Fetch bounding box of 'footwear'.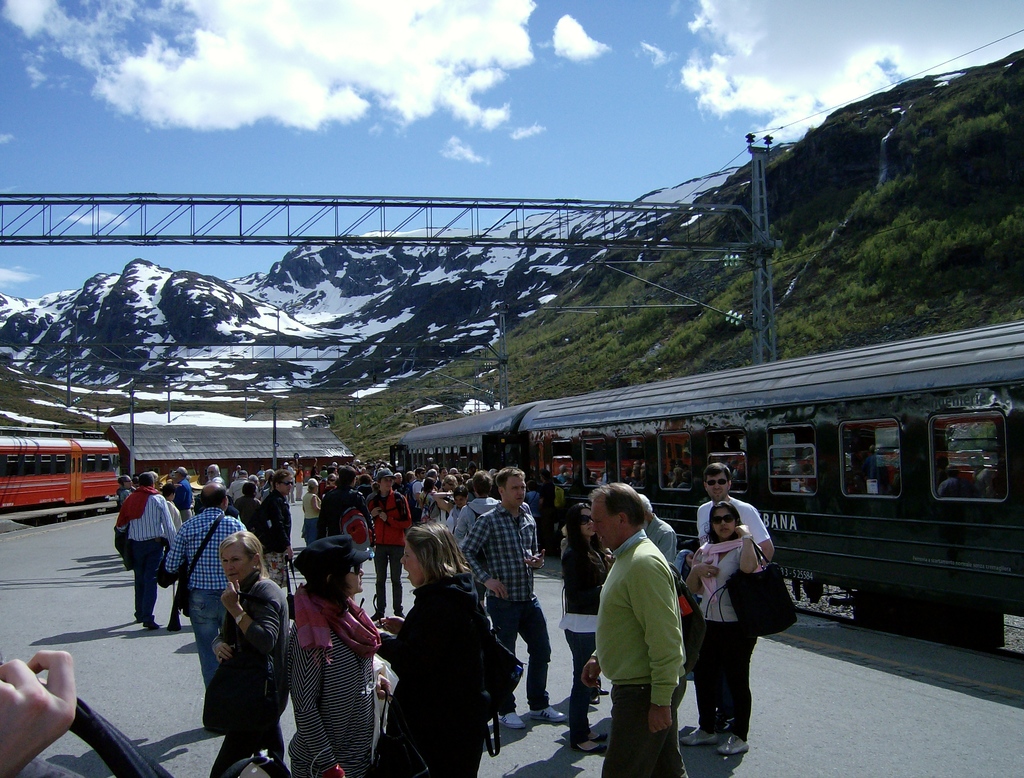
Bbox: (576, 731, 608, 756).
